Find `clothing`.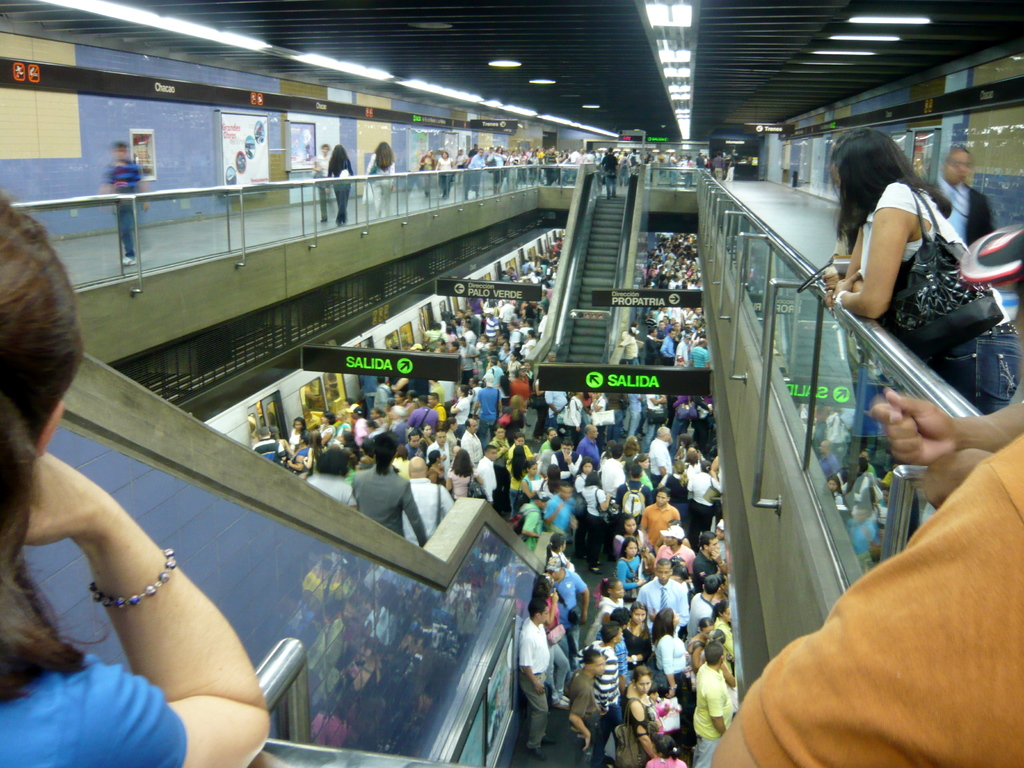
detection(564, 668, 604, 767).
